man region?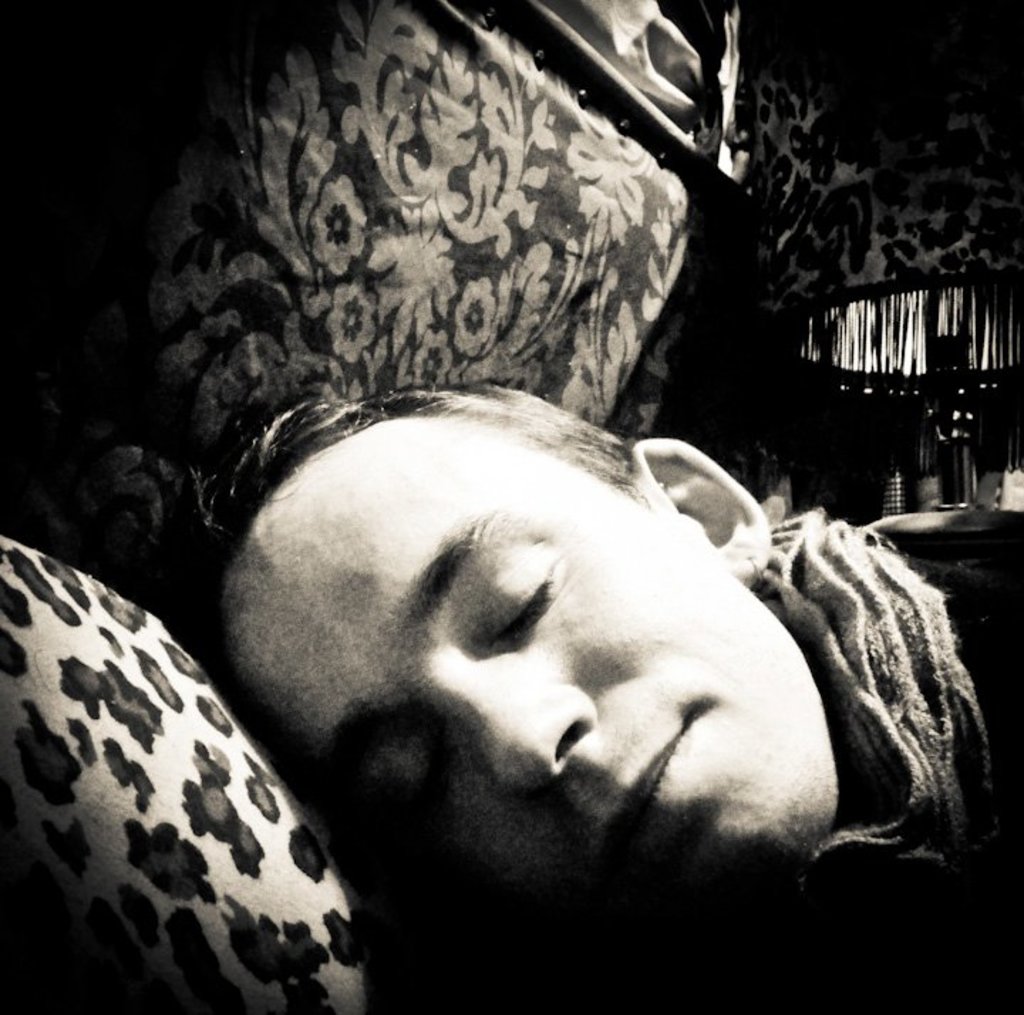
x1=191, y1=372, x2=1023, y2=1014
